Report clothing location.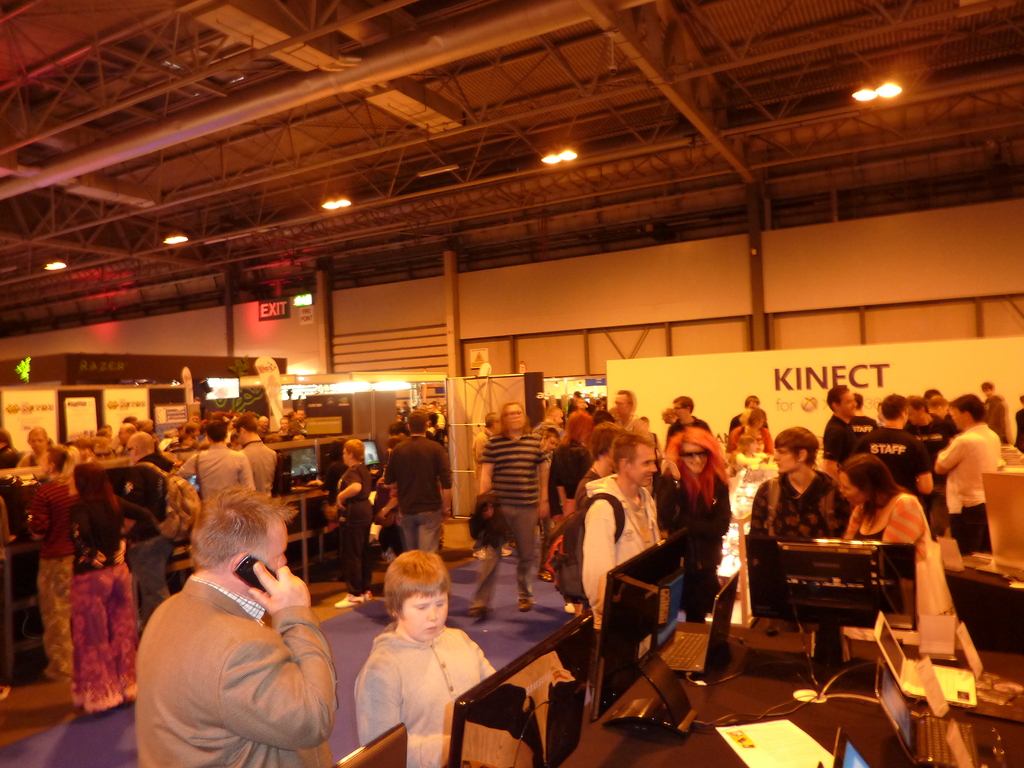
Report: l=480, t=428, r=548, b=609.
